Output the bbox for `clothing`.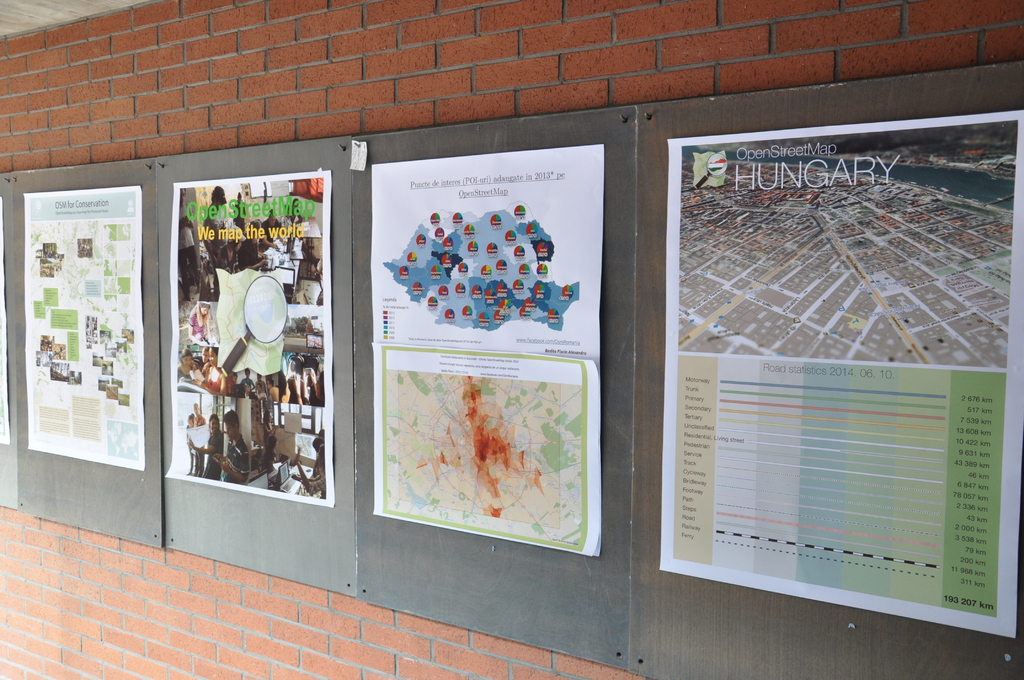
x1=201, y1=369, x2=227, y2=396.
